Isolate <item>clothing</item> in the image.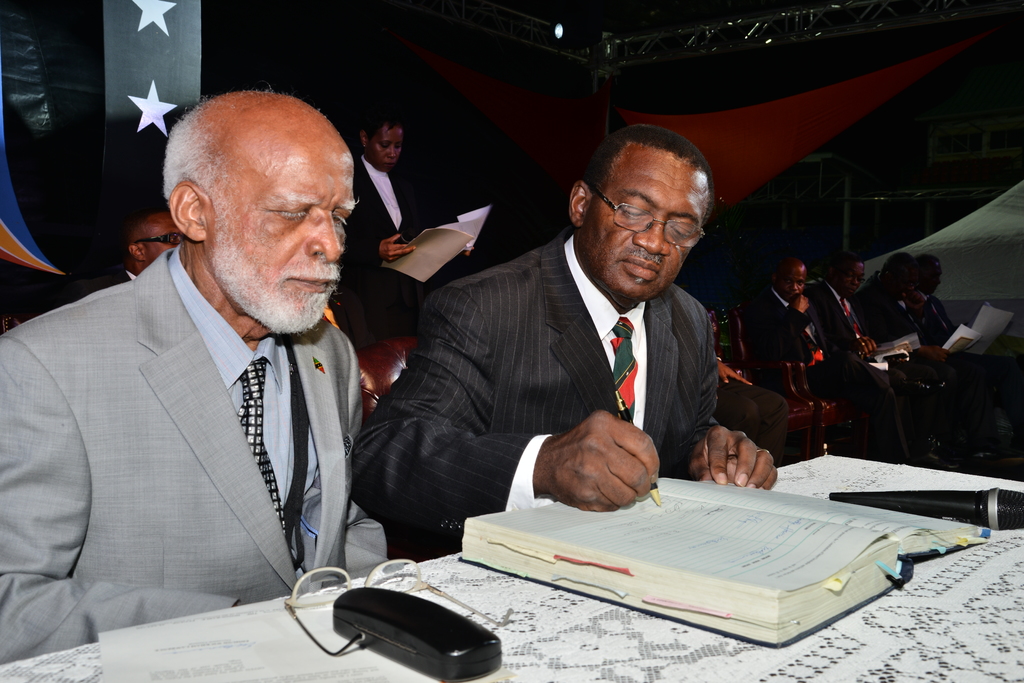
Isolated region: detection(801, 282, 870, 391).
